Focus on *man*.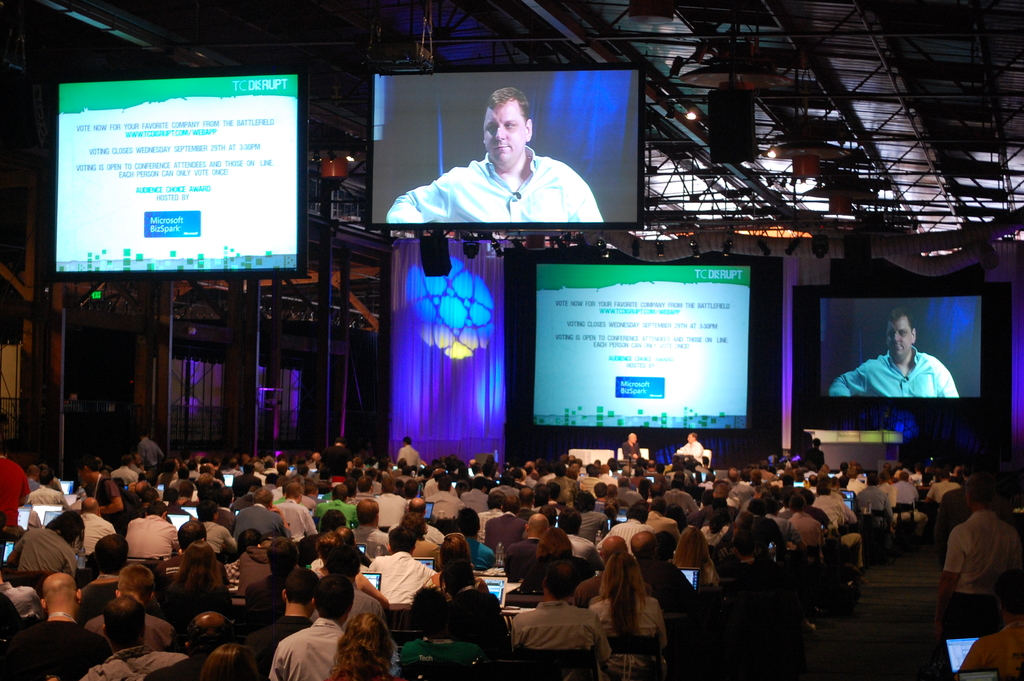
Focused at {"x1": 545, "y1": 461, "x2": 581, "y2": 502}.
